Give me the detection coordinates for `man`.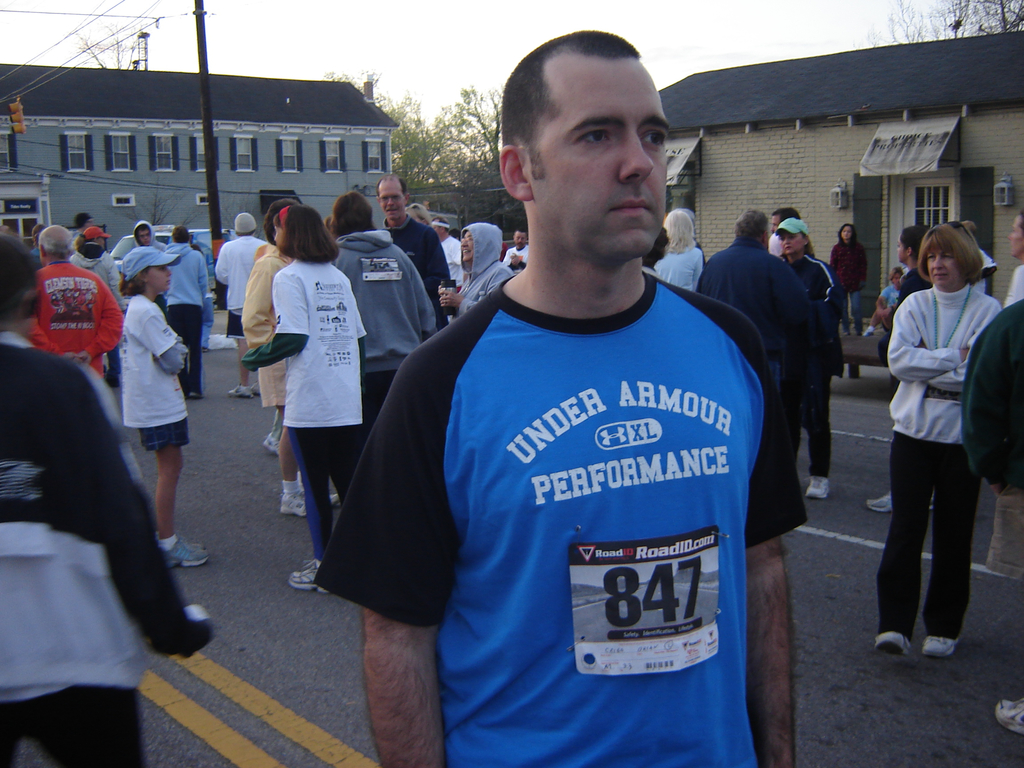
[0,236,211,767].
